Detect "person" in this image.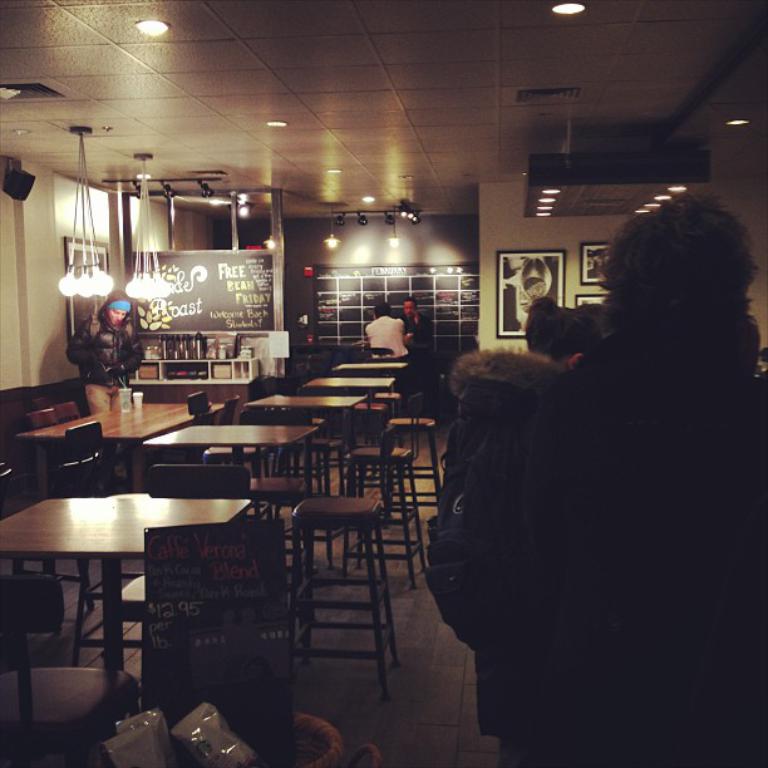
Detection: bbox=(393, 296, 422, 358).
